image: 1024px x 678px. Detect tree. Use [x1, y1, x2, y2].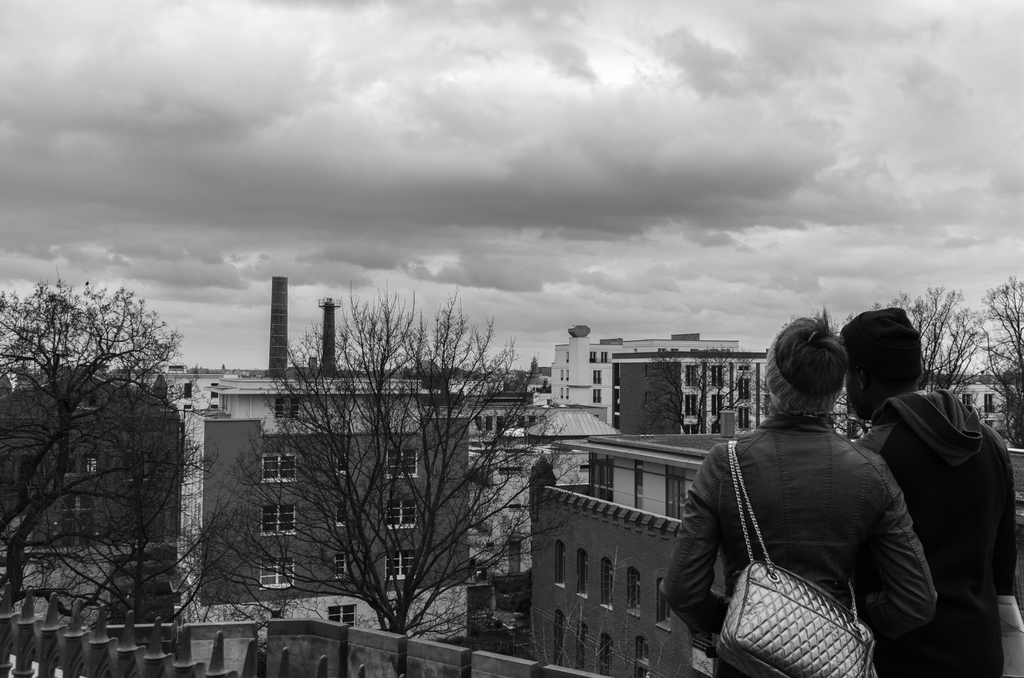
[180, 270, 589, 638].
